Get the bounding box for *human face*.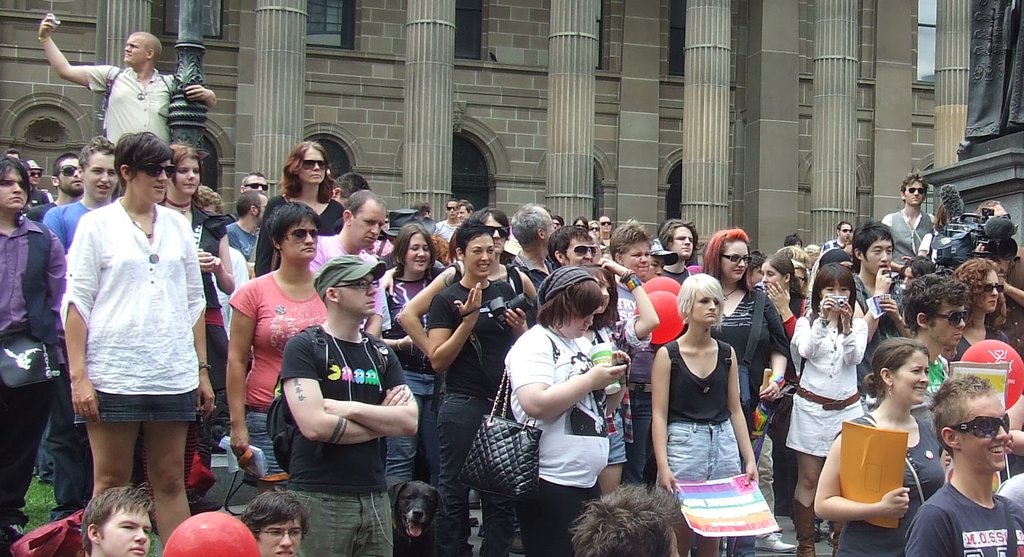
BBox(598, 216, 614, 231).
